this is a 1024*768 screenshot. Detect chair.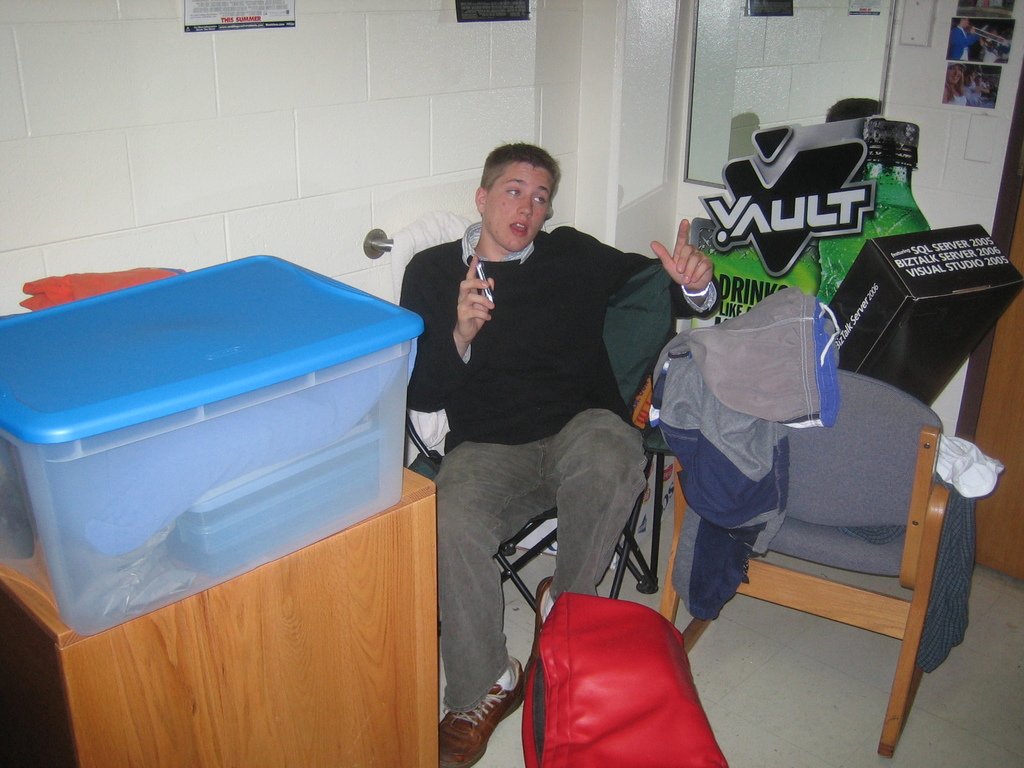
659/365/980/757.
